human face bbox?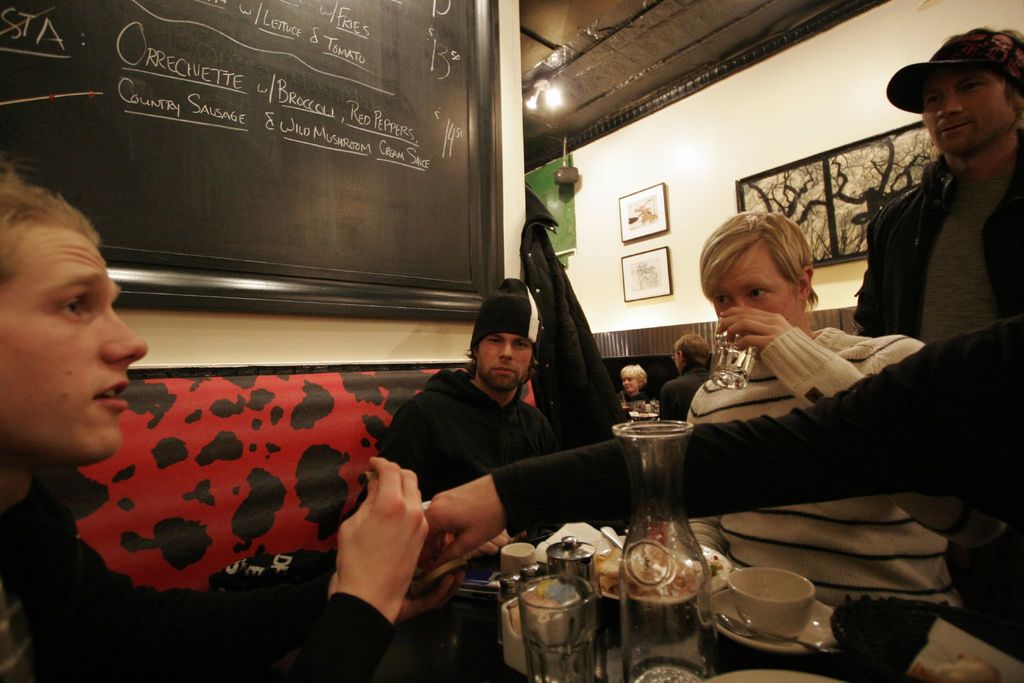
<region>476, 332, 532, 388</region>
